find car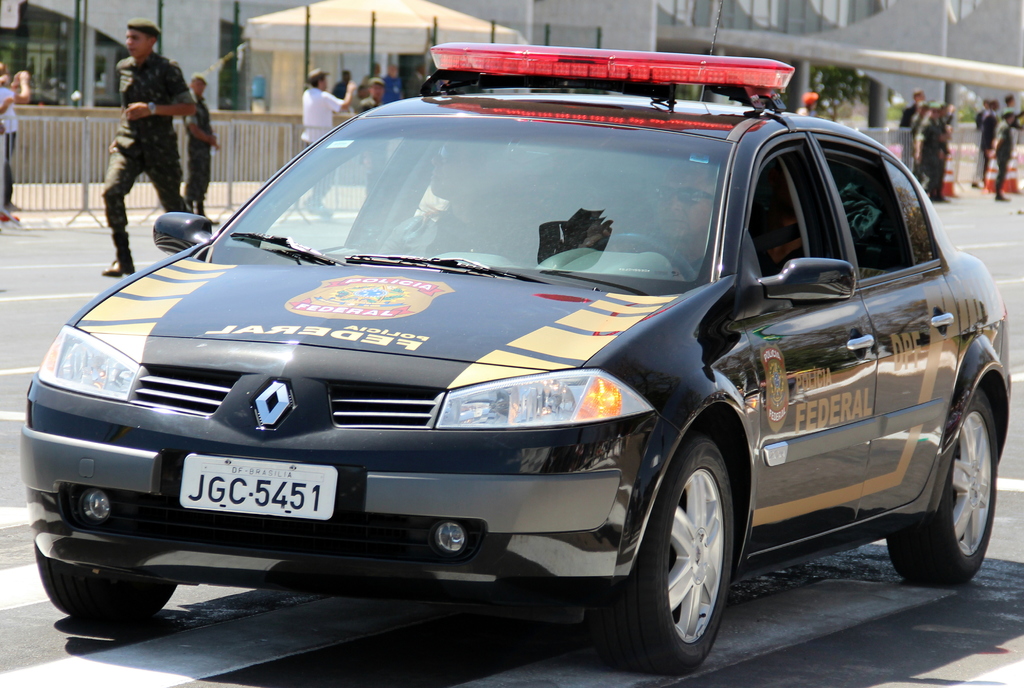
box=[22, 40, 1005, 669]
